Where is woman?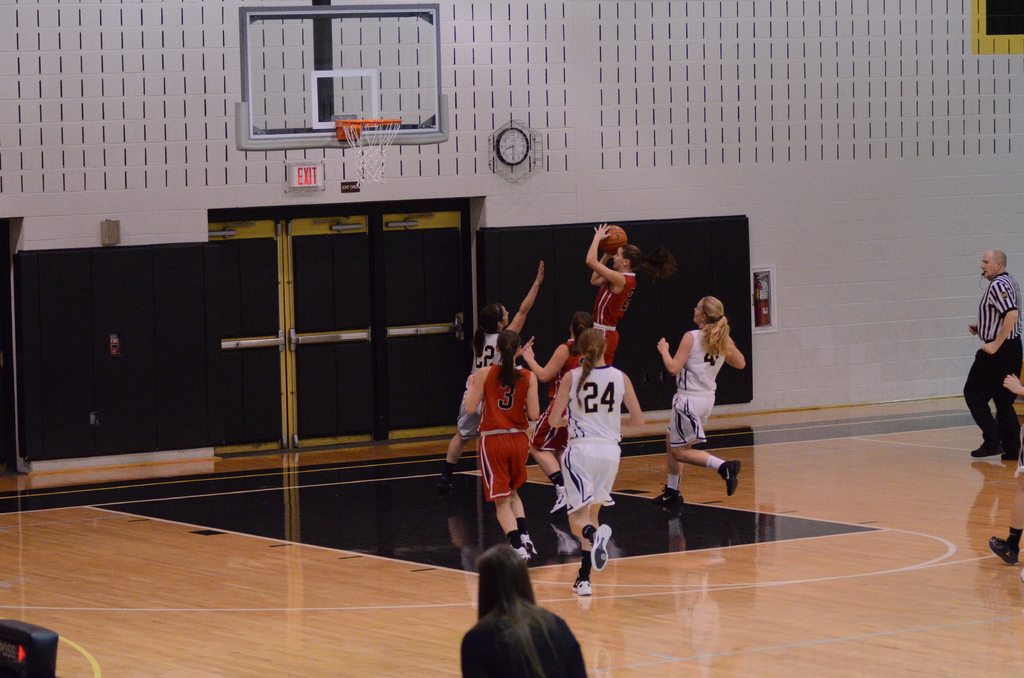
<region>433, 260, 545, 487</region>.
